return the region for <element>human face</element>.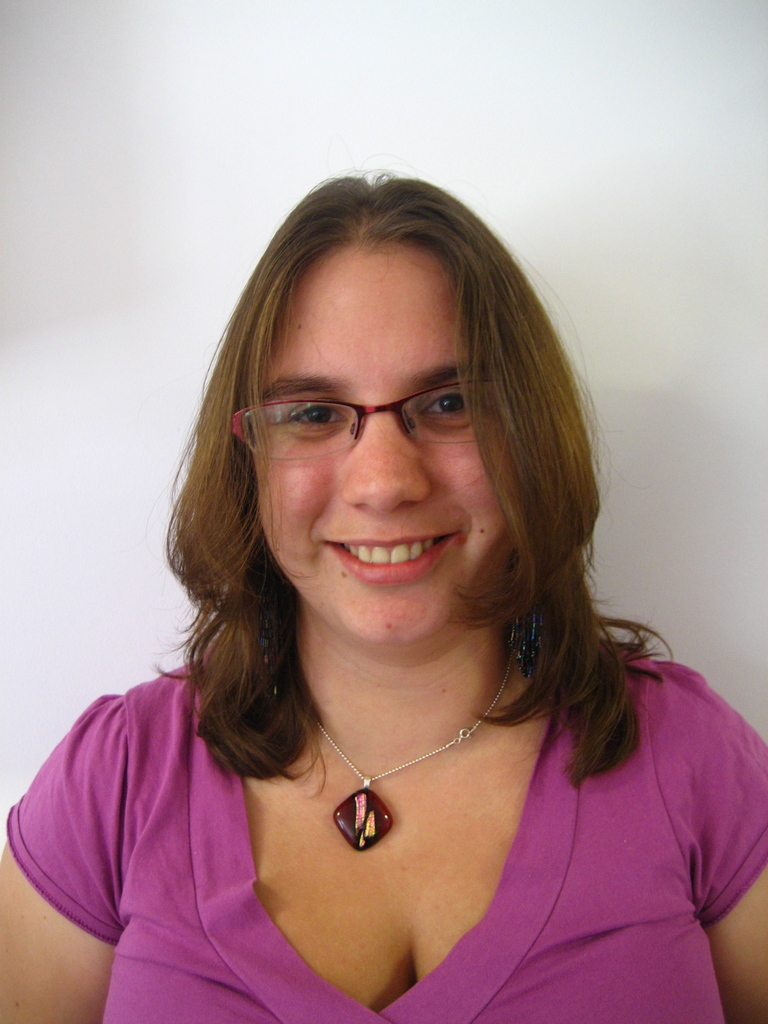
crop(248, 232, 534, 648).
